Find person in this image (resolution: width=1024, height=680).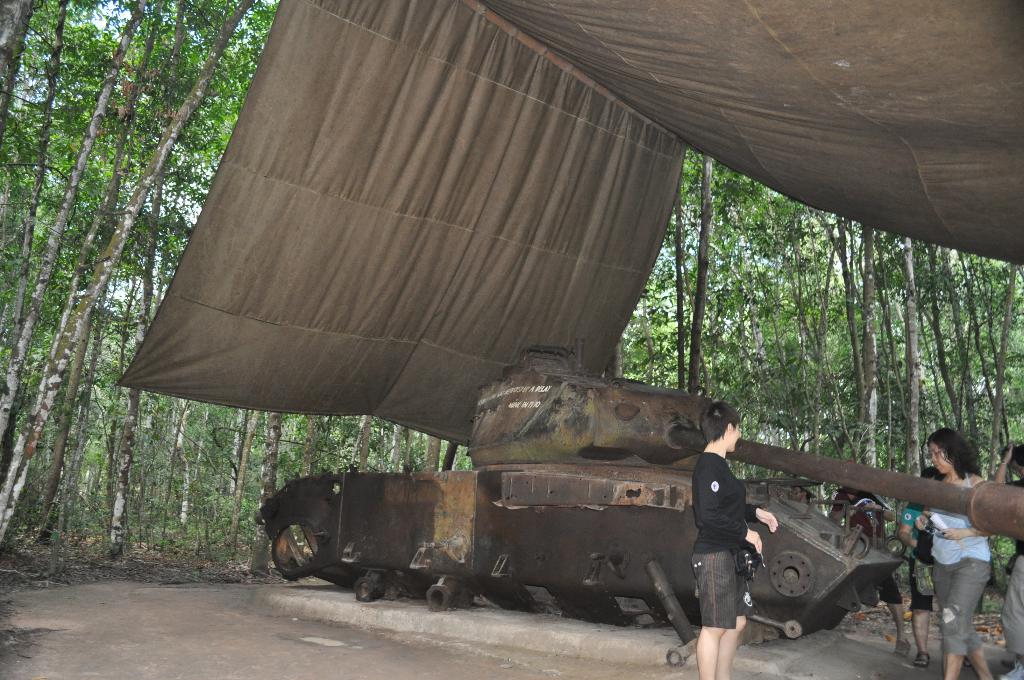
(895, 467, 972, 672).
